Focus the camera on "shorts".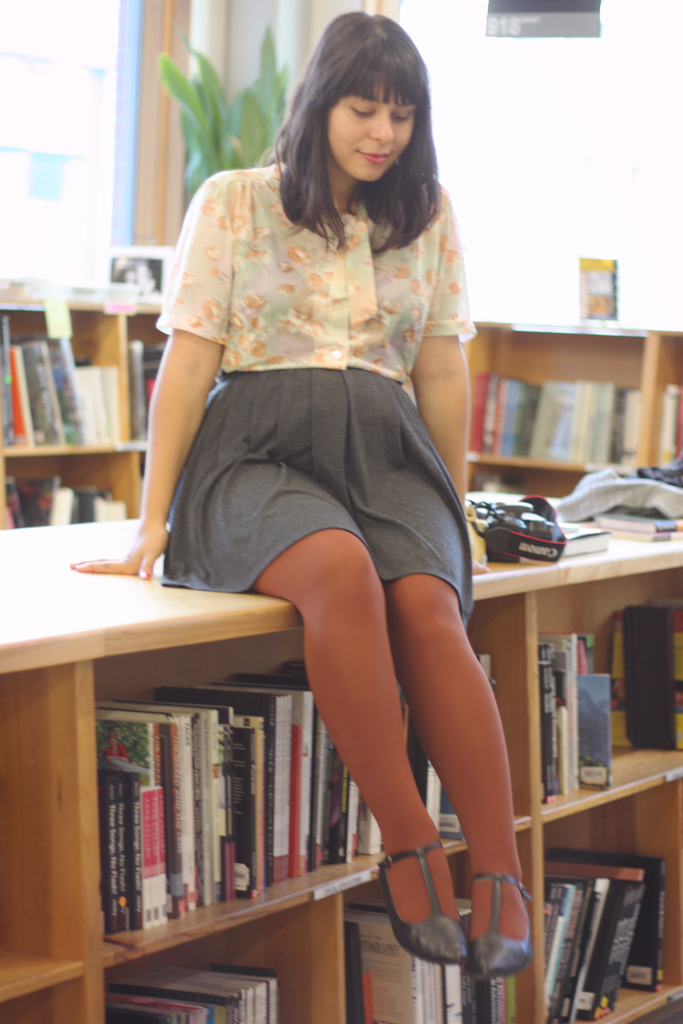
Focus region: 173,415,451,552.
